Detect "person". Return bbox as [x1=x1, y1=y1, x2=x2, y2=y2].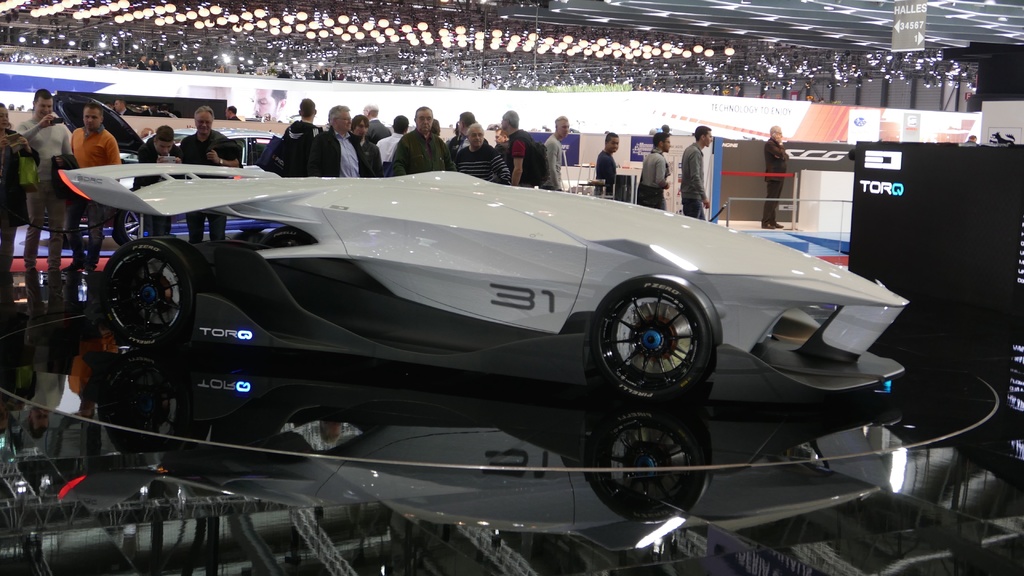
[x1=181, y1=106, x2=243, y2=244].
